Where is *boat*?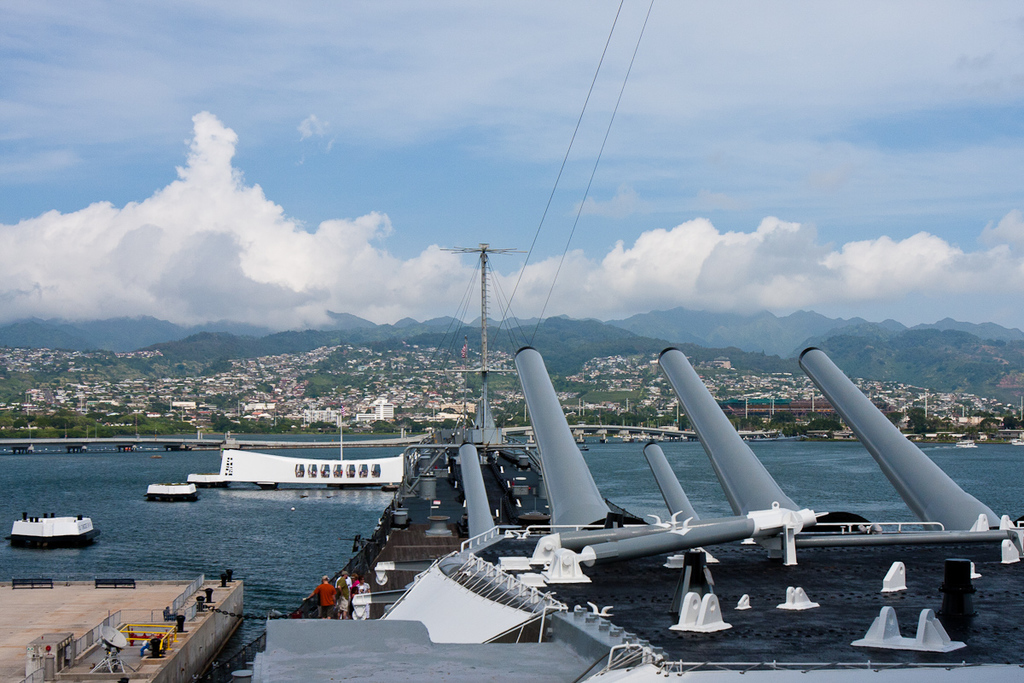
181/0/1023/682.
